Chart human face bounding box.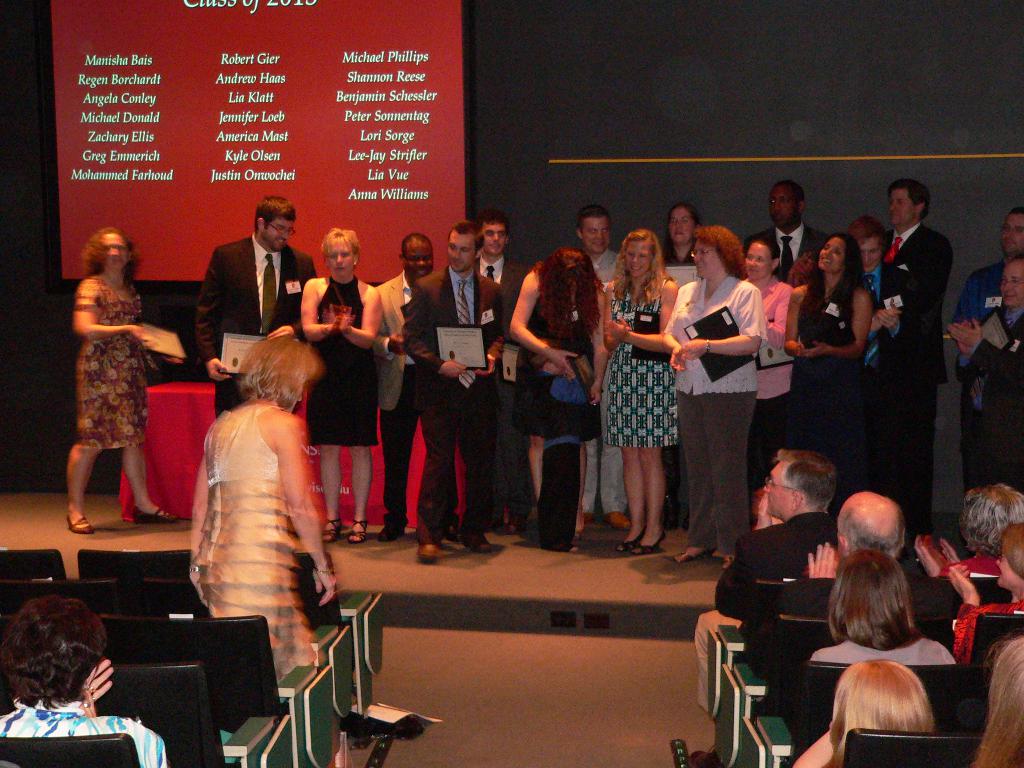
Charted: (x1=624, y1=241, x2=655, y2=276).
